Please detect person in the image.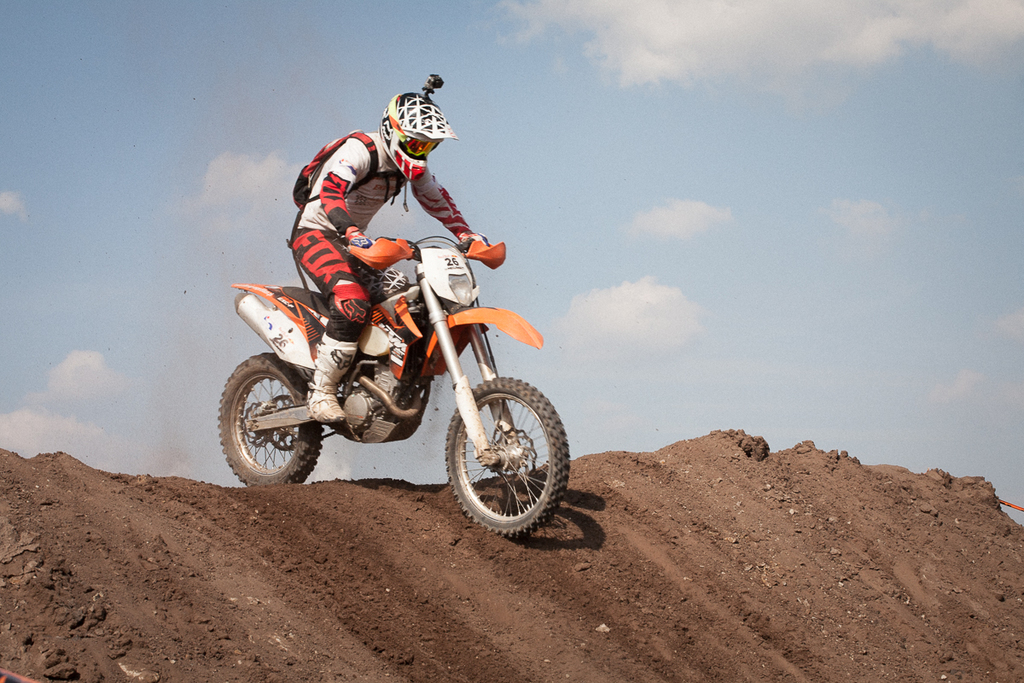
[left=291, top=92, right=481, bottom=416].
